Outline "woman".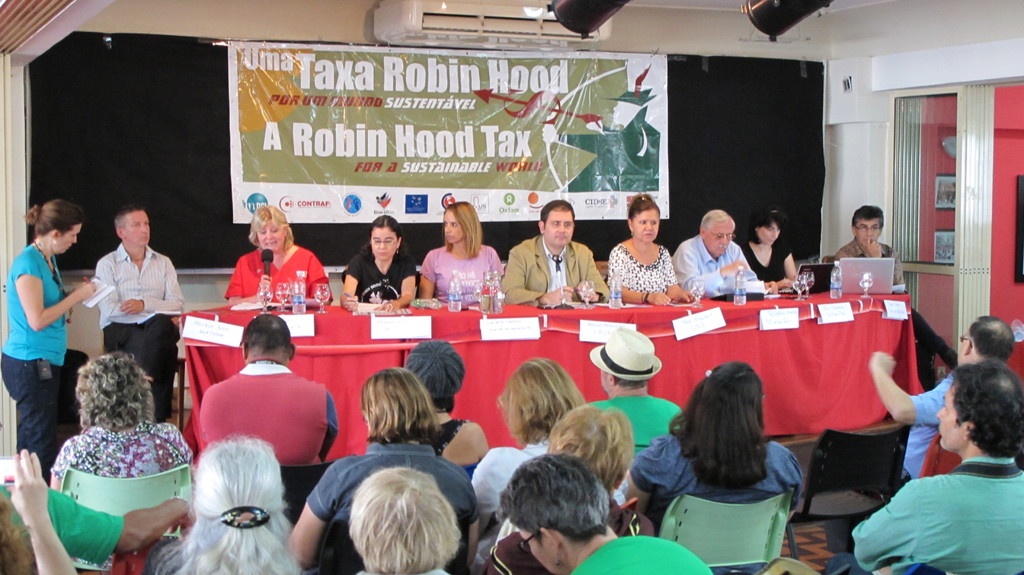
Outline: (410, 199, 502, 314).
